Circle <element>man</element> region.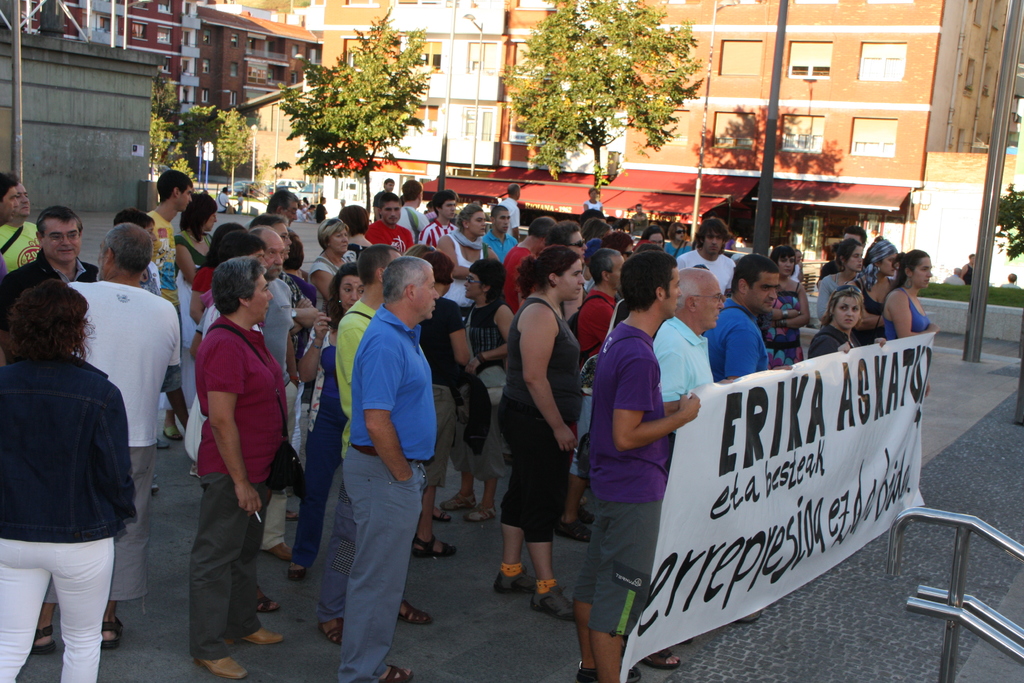
Region: select_region(637, 268, 721, 670).
